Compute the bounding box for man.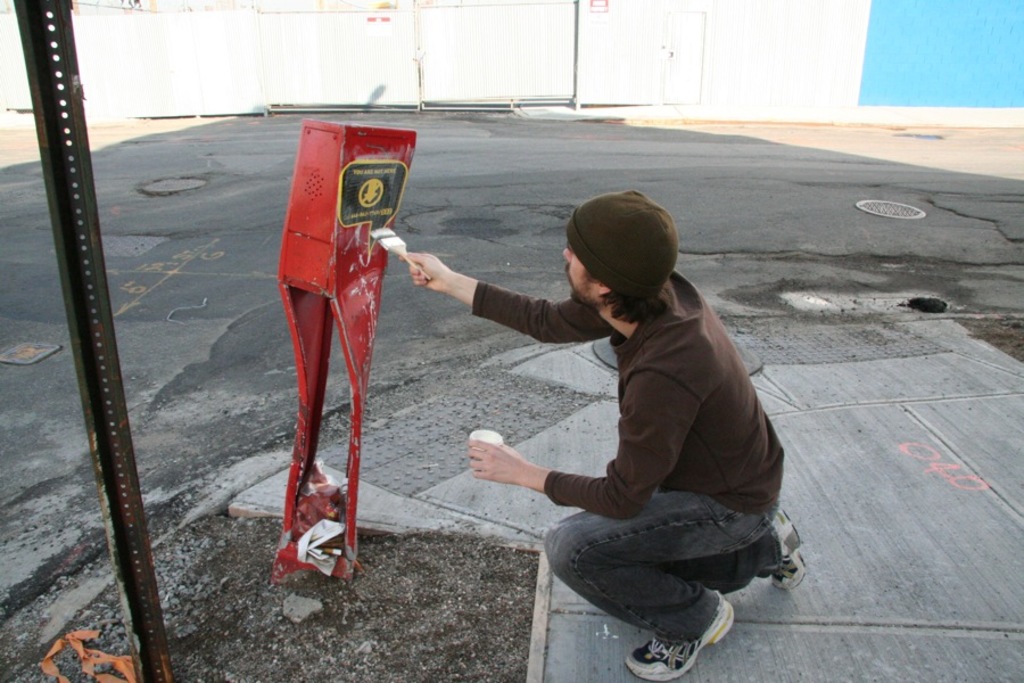
[393,163,771,660].
